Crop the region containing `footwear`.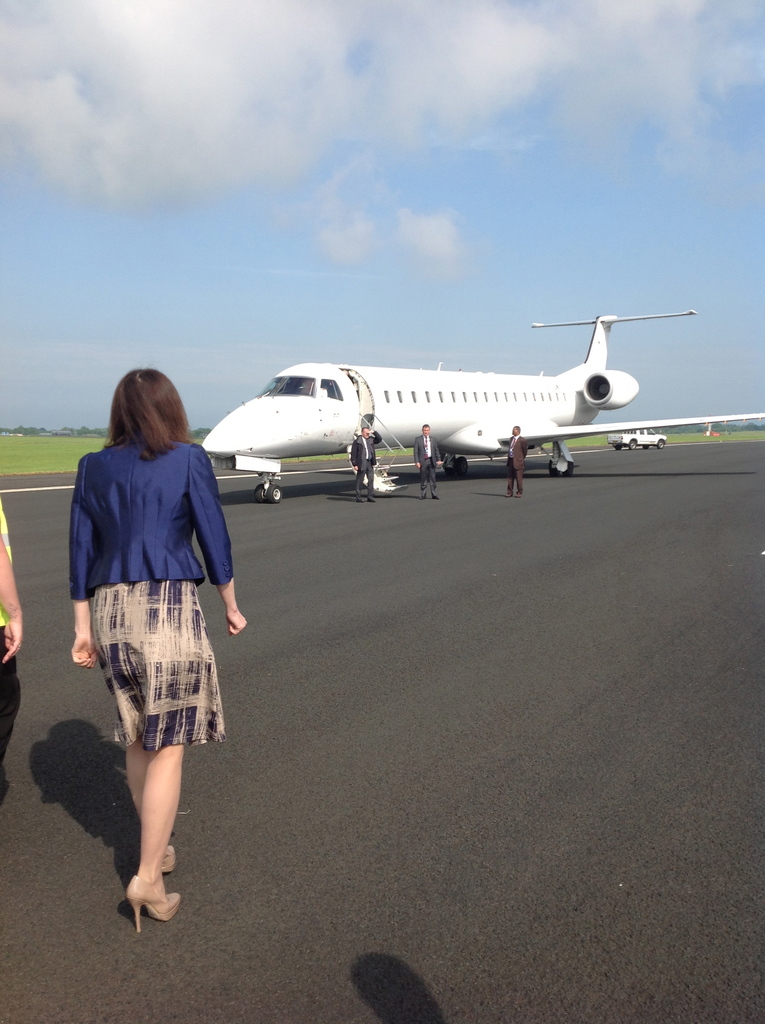
Crop region: (x1=124, y1=869, x2=184, y2=937).
